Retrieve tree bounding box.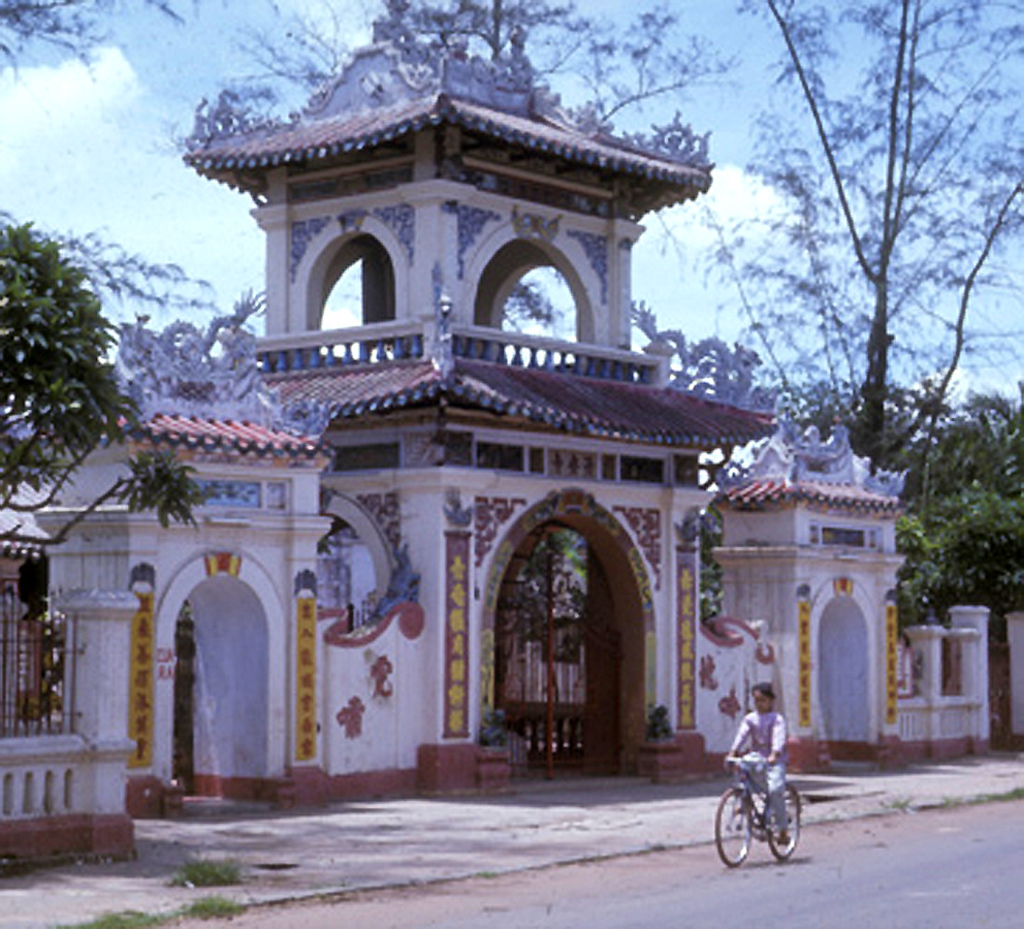
Bounding box: crop(669, 0, 1023, 567).
